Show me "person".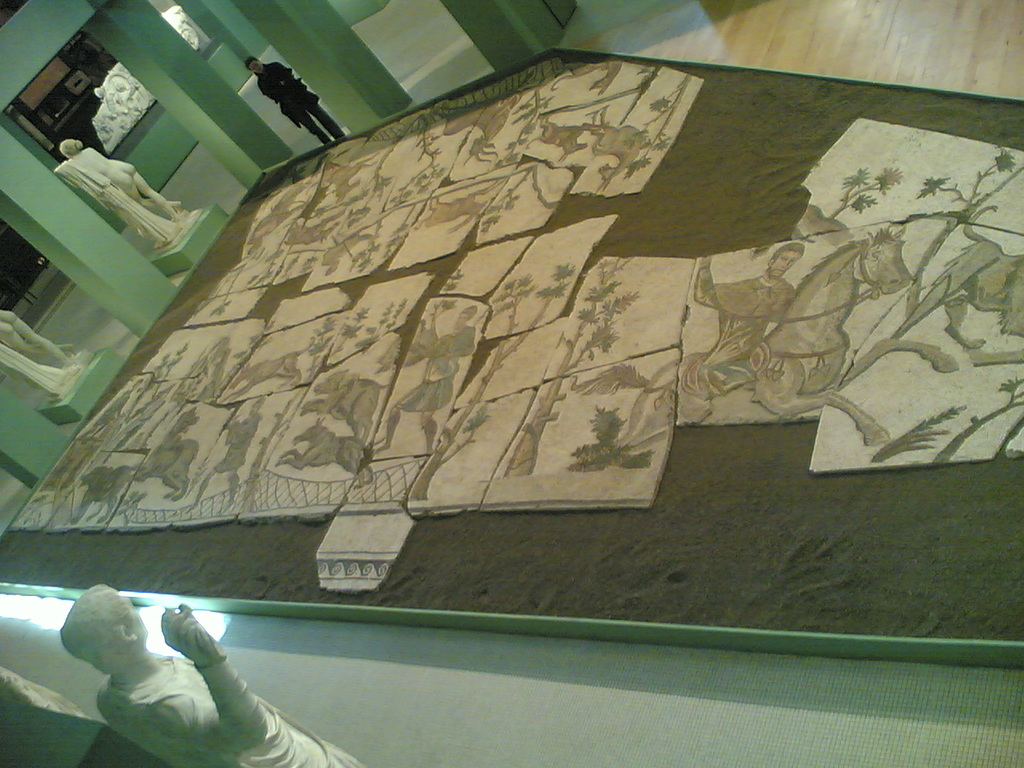
"person" is here: region(177, 402, 267, 516).
